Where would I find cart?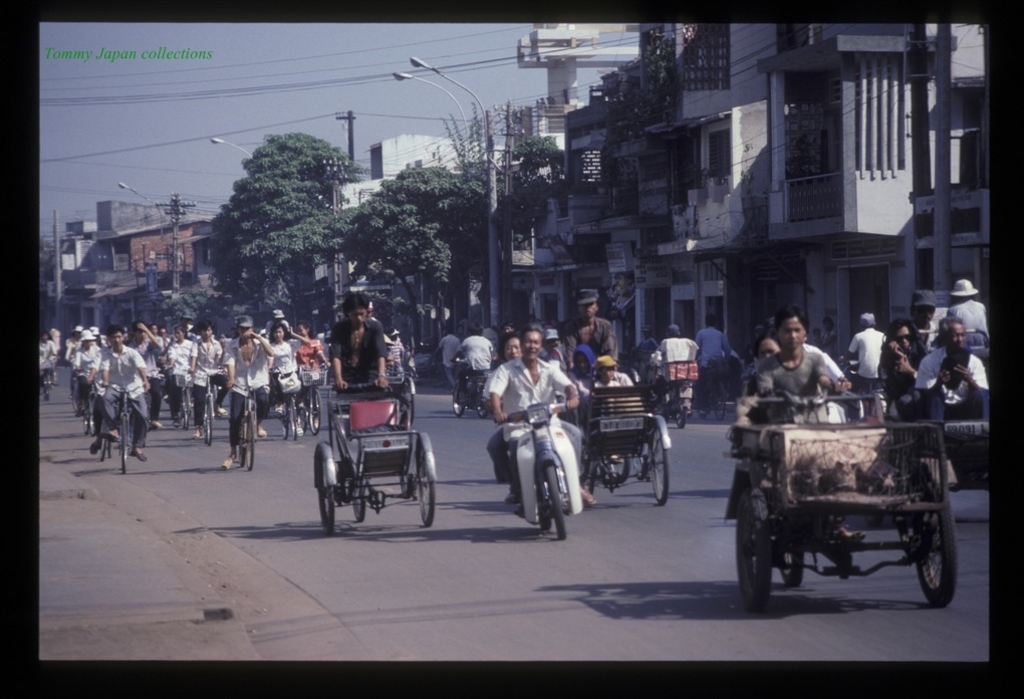
At [571, 368, 670, 504].
